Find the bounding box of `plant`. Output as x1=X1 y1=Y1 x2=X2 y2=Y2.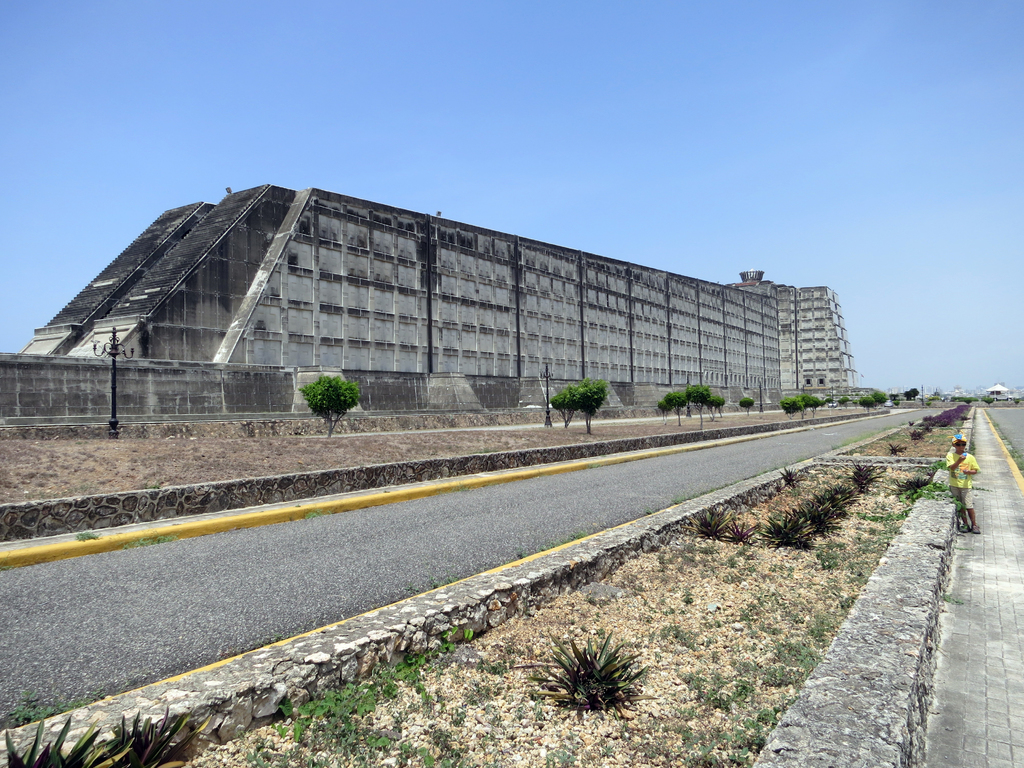
x1=698 y1=514 x2=735 y2=534.
